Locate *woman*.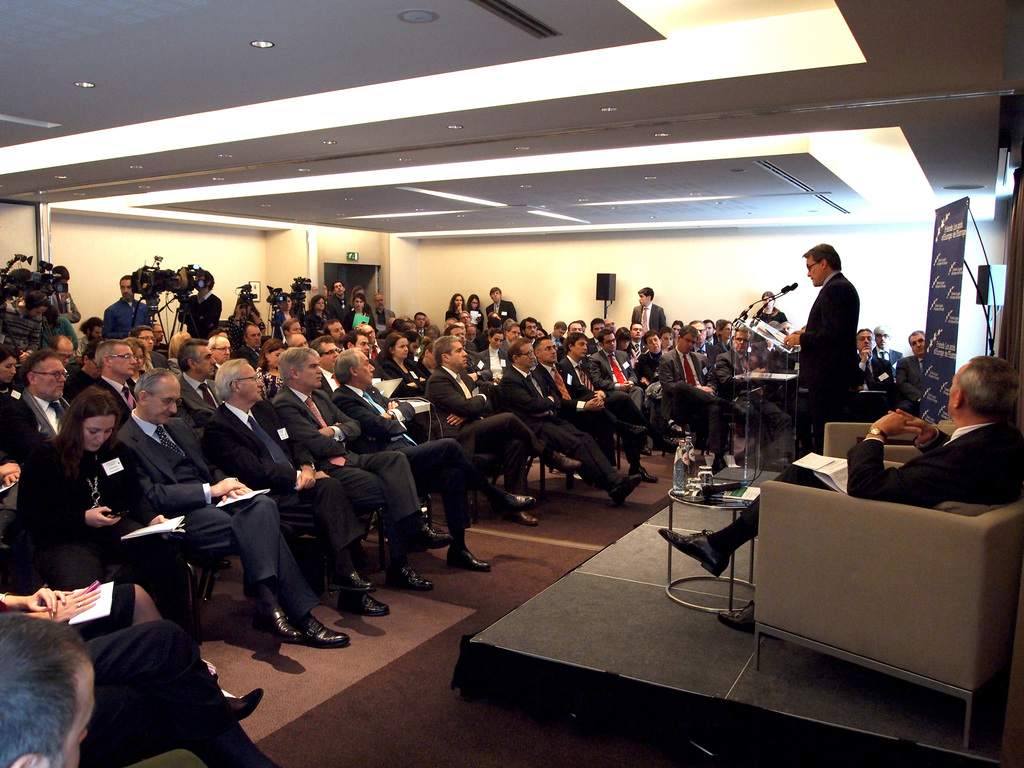
Bounding box: left=168, top=329, right=187, bottom=372.
